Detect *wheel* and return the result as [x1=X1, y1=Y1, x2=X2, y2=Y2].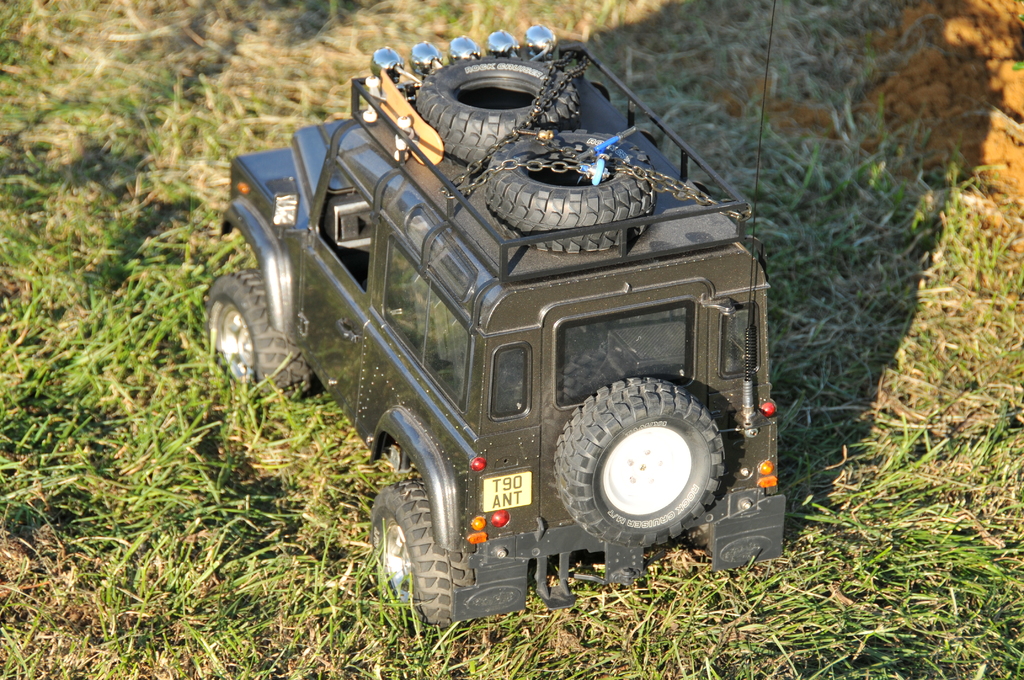
[x1=480, y1=120, x2=659, y2=252].
